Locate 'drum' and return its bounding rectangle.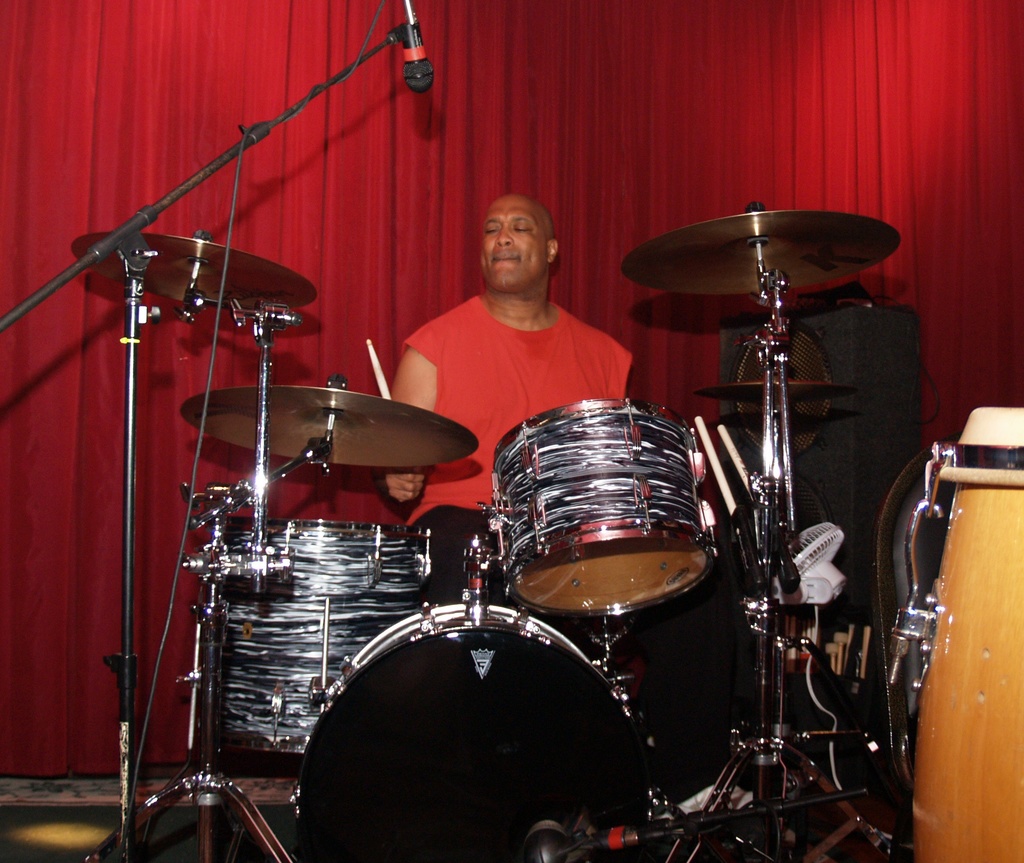
crop(289, 599, 657, 862).
